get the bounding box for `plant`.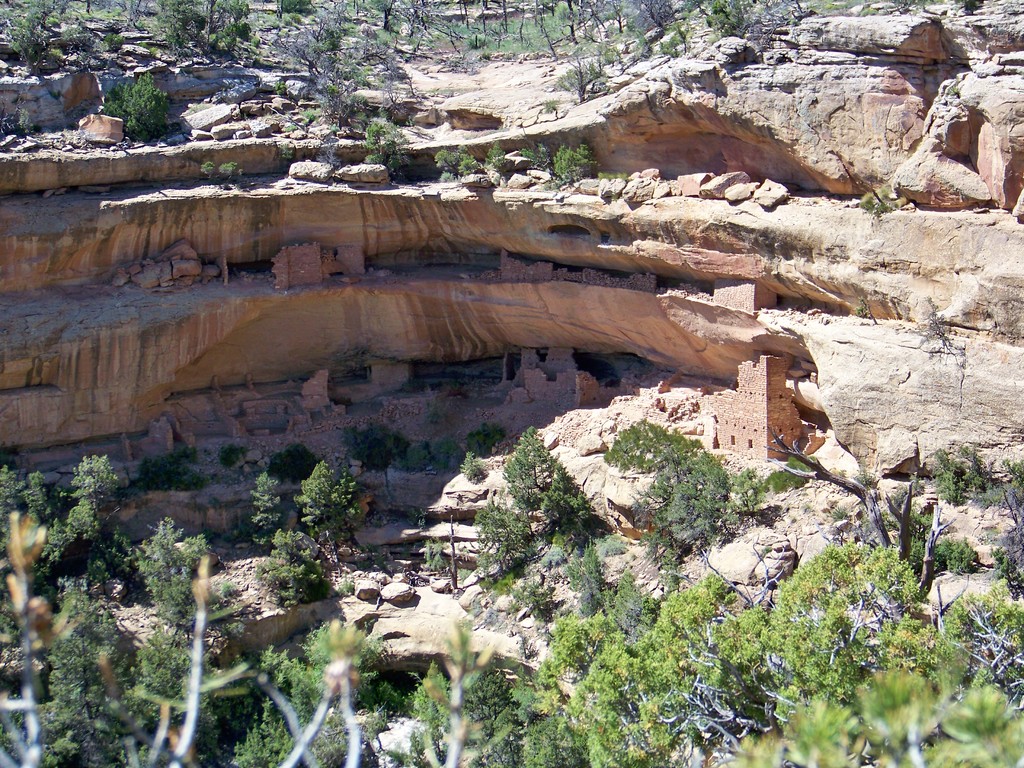
bbox=[857, 179, 902, 212].
